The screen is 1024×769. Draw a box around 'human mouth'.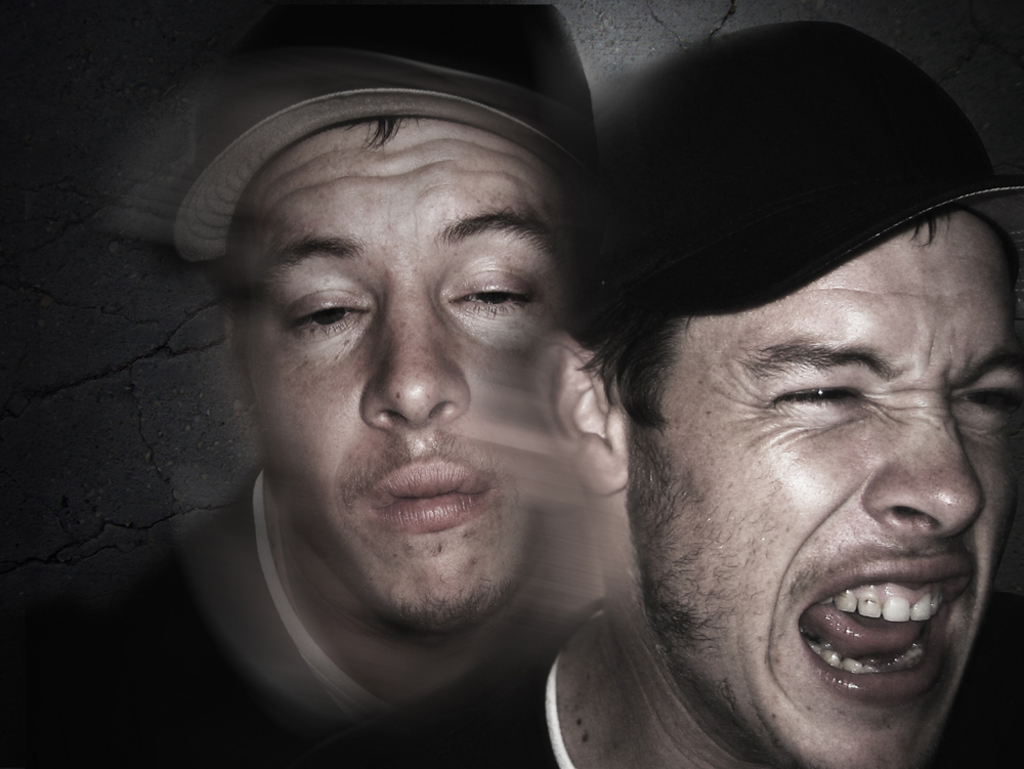
x1=373, y1=456, x2=486, y2=547.
